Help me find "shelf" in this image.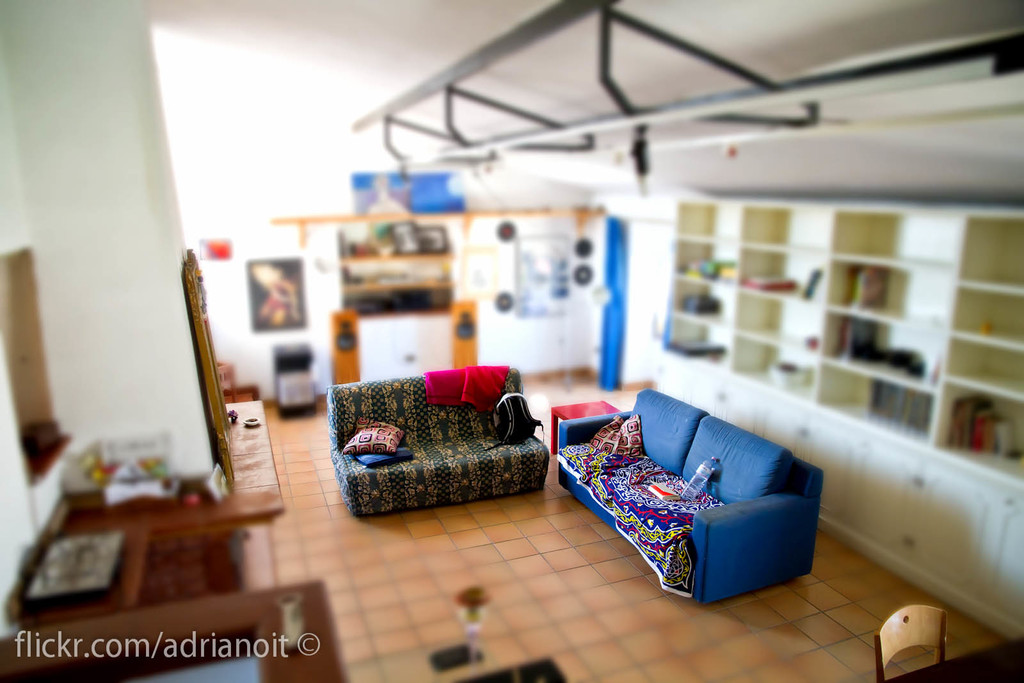
Found it: bbox(273, 210, 604, 255).
